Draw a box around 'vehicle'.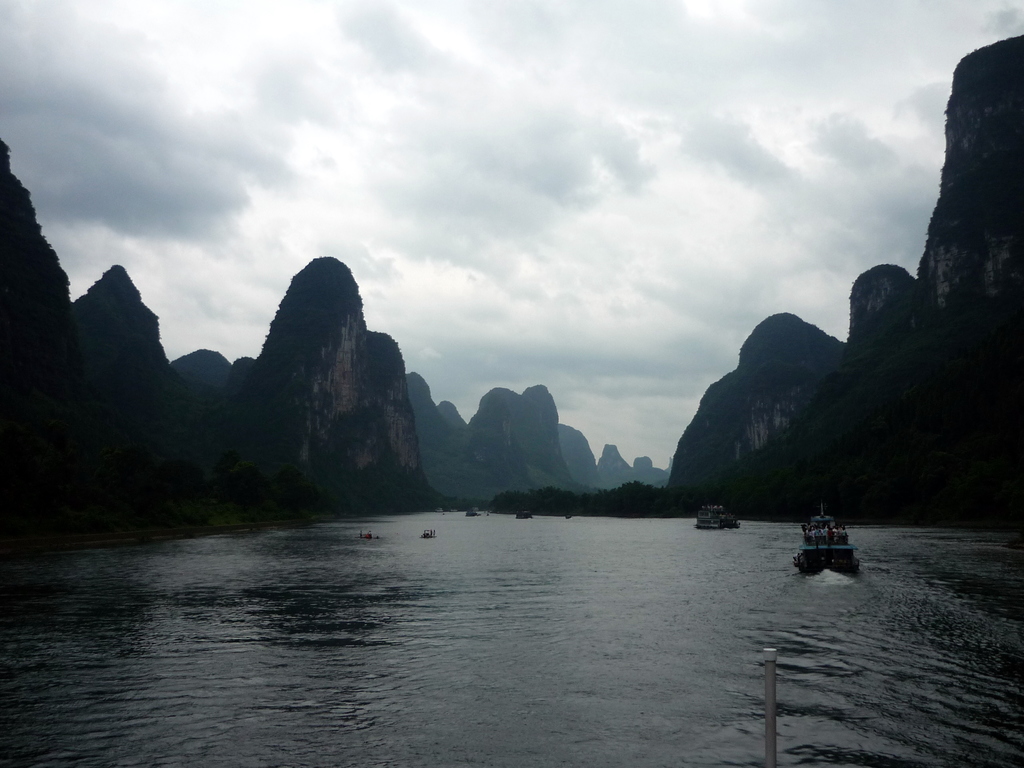
x1=511 y1=508 x2=532 y2=518.
